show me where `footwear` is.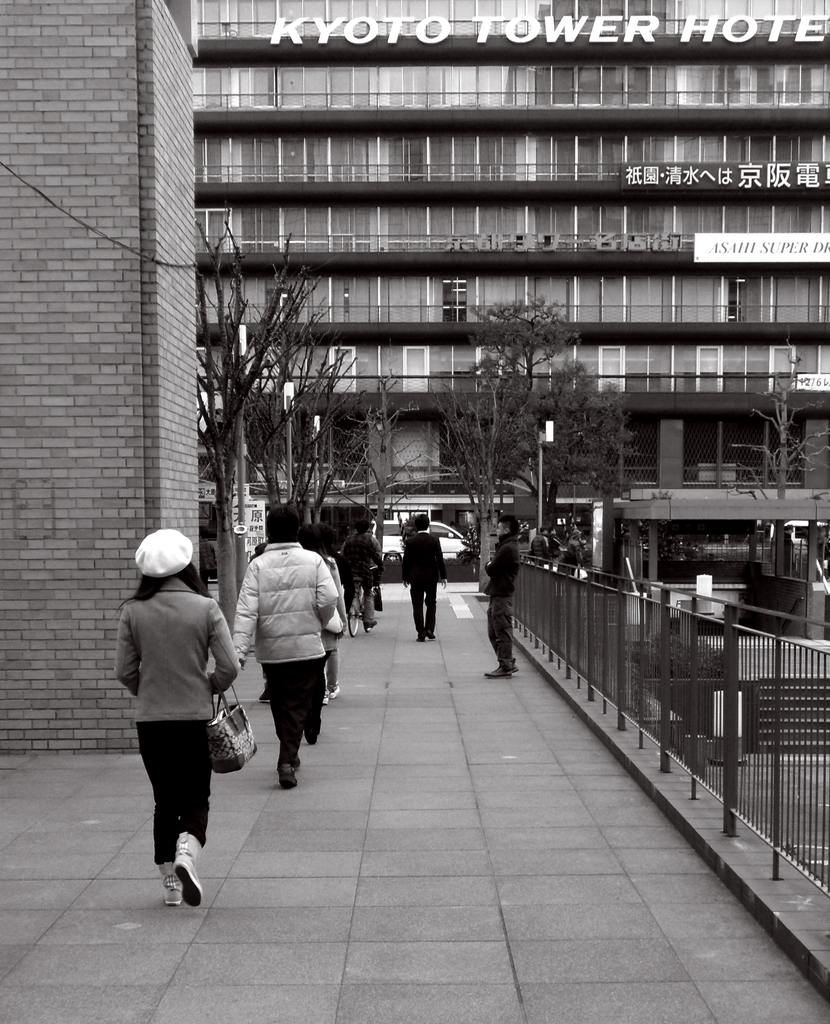
`footwear` is at (left=275, top=764, right=299, bottom=791).
